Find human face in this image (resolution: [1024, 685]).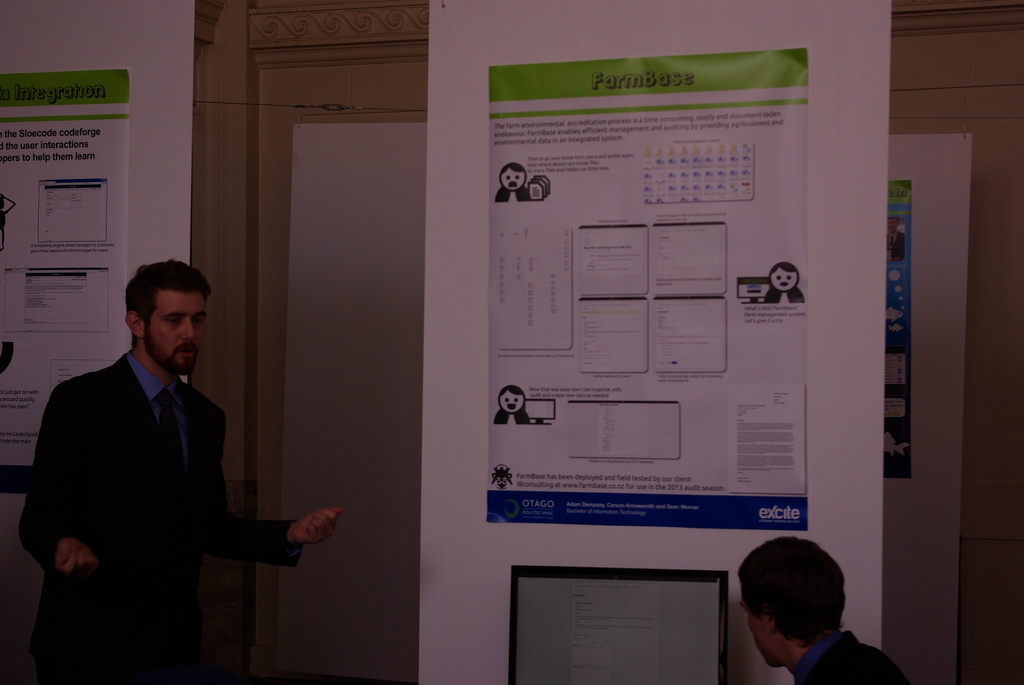
[left=144, top=287, right=207, bottom=377].
